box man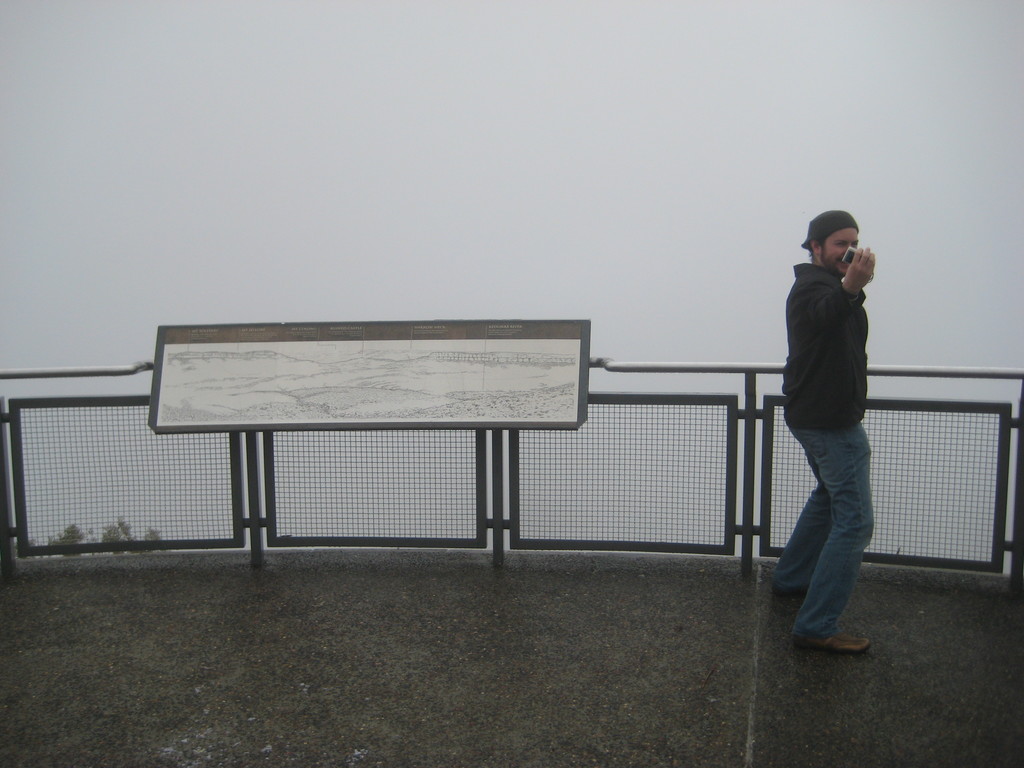
bbox(769, 208, 900, 654)
